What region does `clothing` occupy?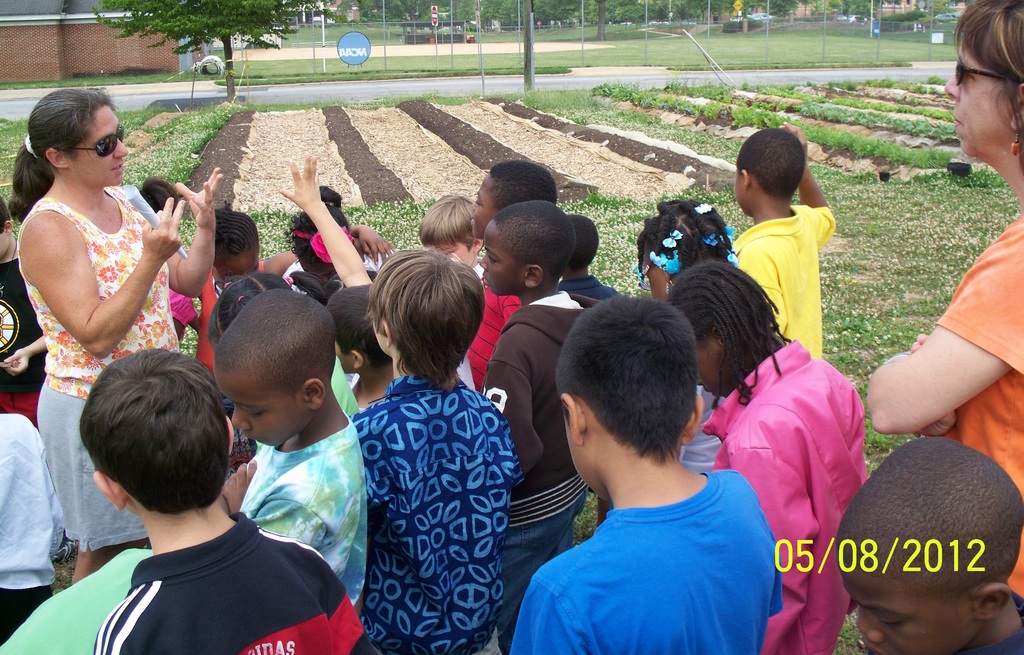
188:244:257:390.
